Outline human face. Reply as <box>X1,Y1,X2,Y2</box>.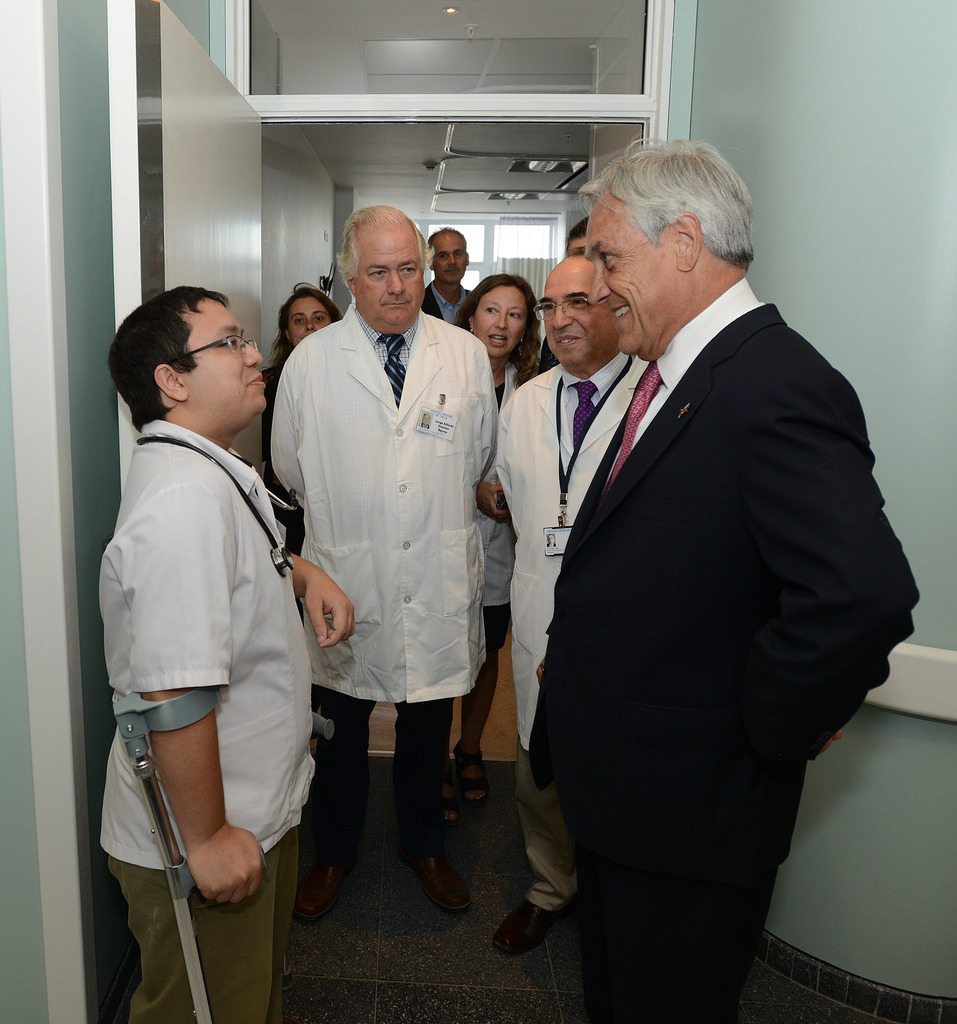
<box>285,297,336,340</box>.
